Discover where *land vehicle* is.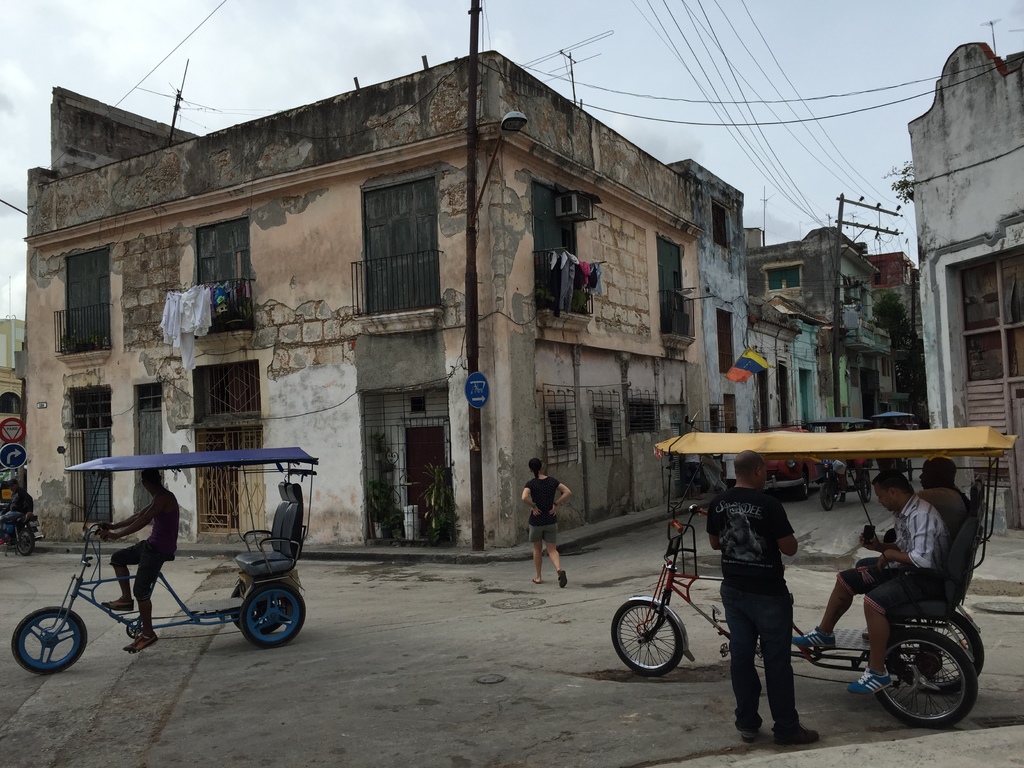
Discovered at bbox=[744, 419, 829, 500].
